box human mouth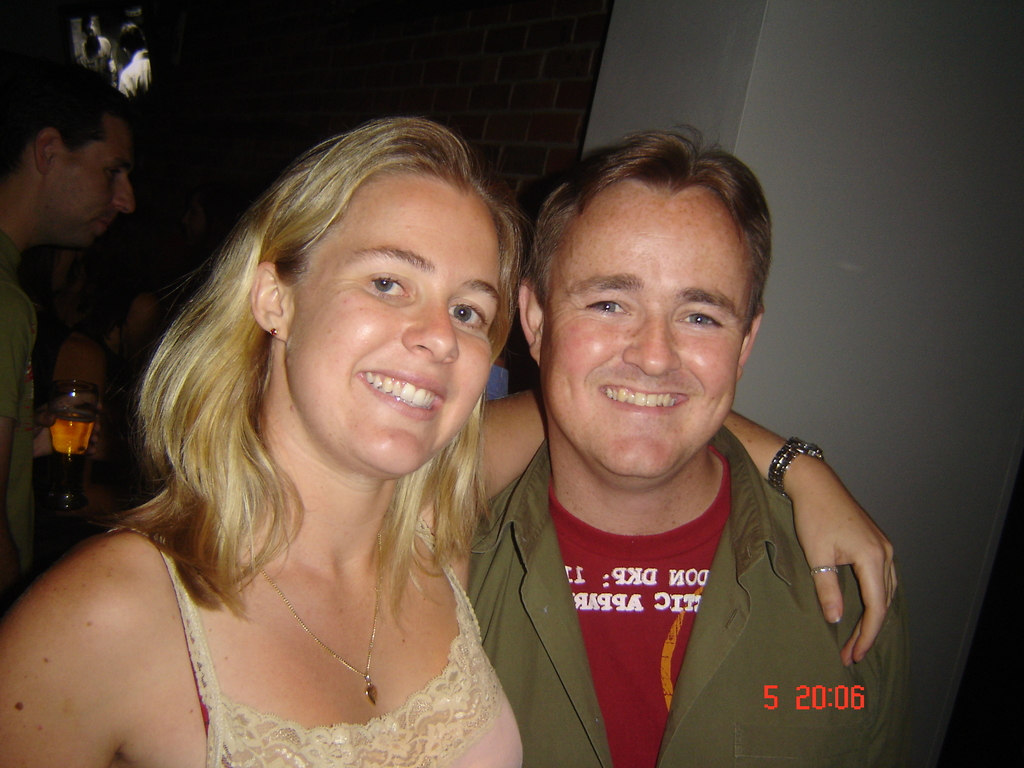
(599, 381, 691, 424)
